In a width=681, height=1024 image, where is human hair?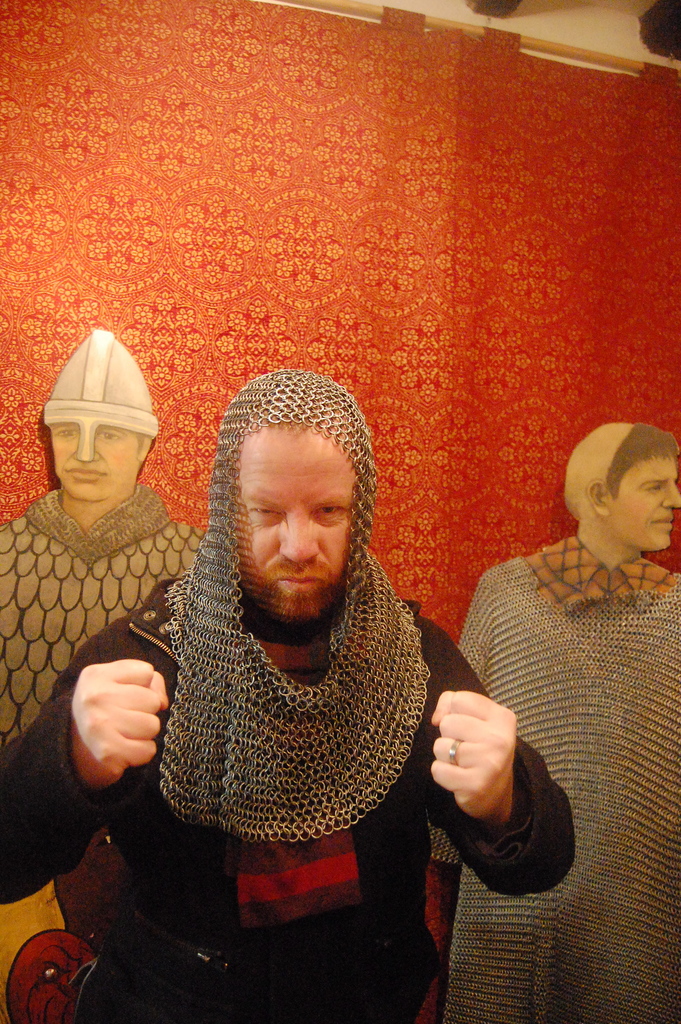
select_region(131, 429, 148, 452).
